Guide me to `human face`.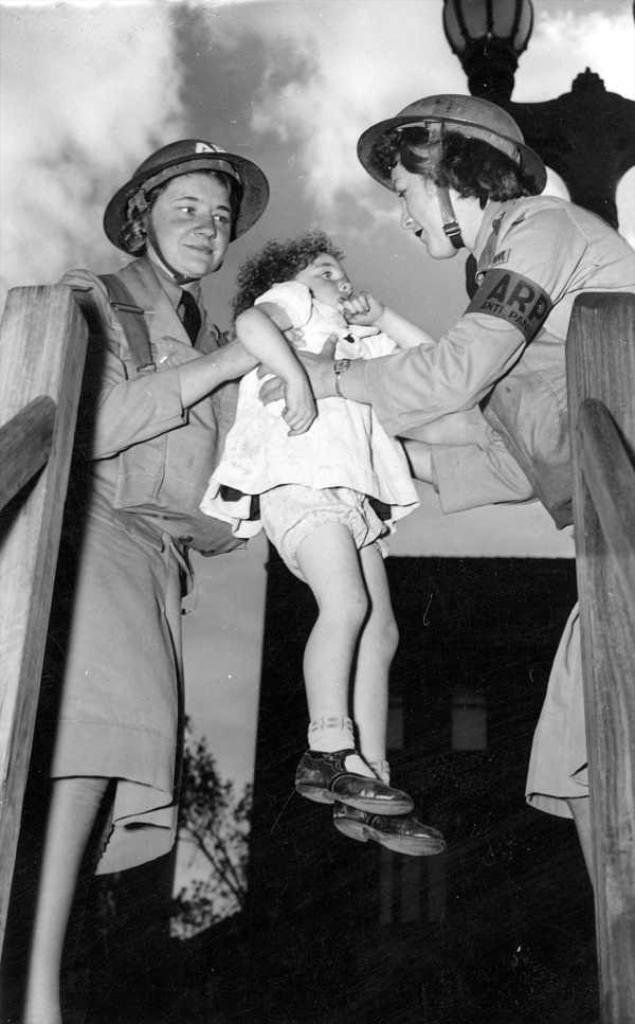
Guidance: 292 252 351 304.
